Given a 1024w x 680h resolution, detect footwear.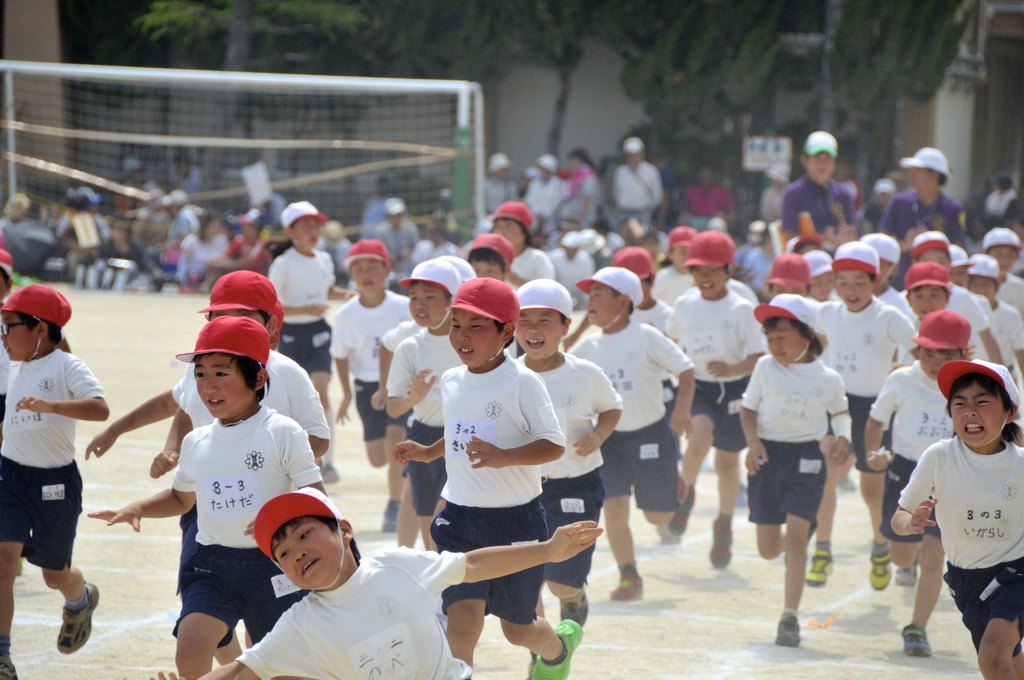
(381,496,403,531).
